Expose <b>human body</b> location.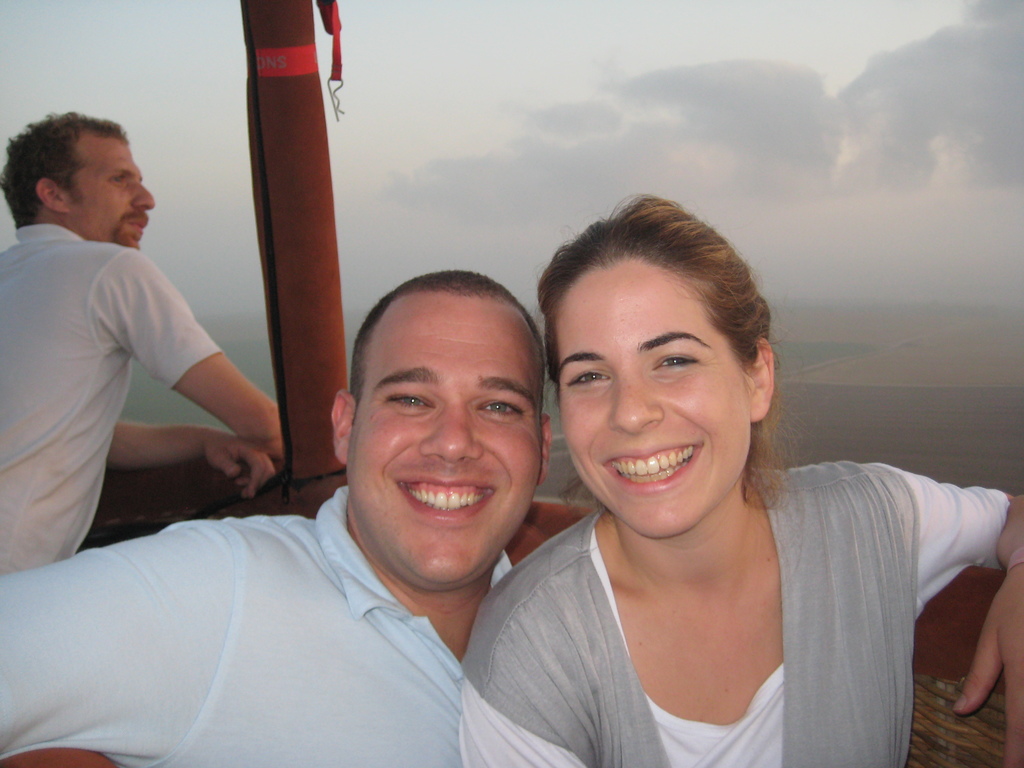
Exposed at locate(456, 200, 1023, 766).
